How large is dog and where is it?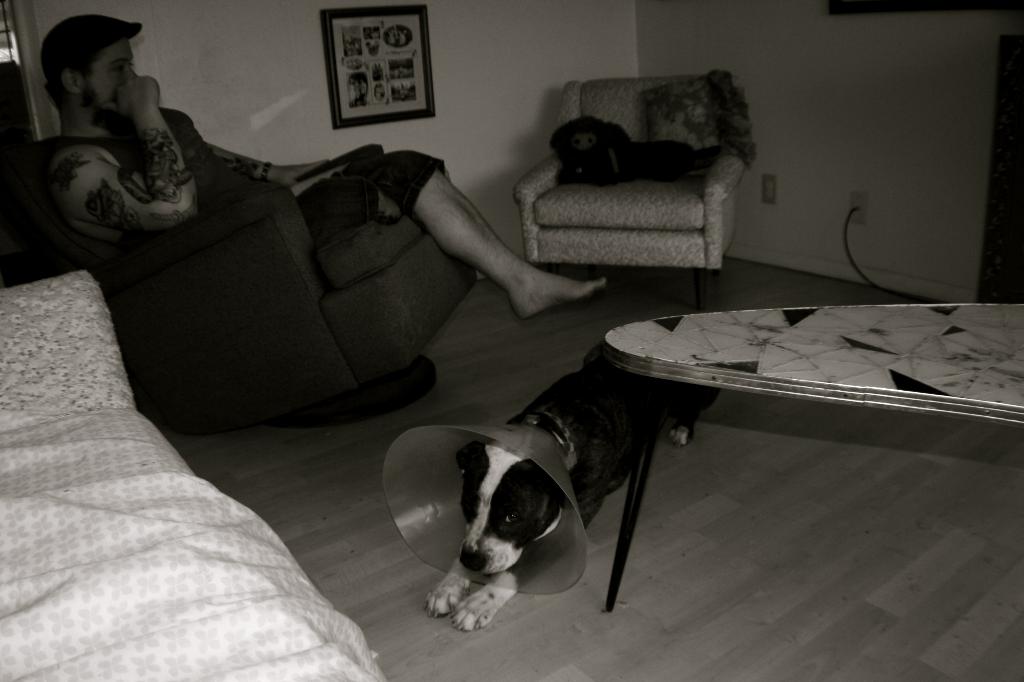
Bounding box: 551/115/726/188.
